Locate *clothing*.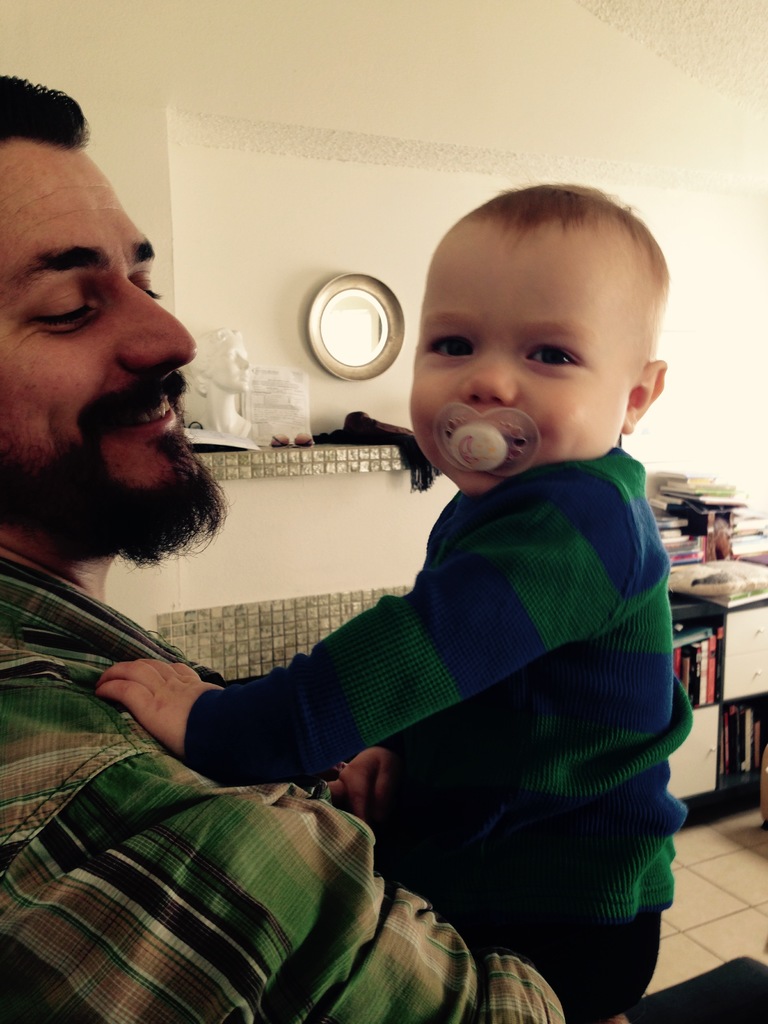
Bounding box: crop(171, 432, 696, 1023).
